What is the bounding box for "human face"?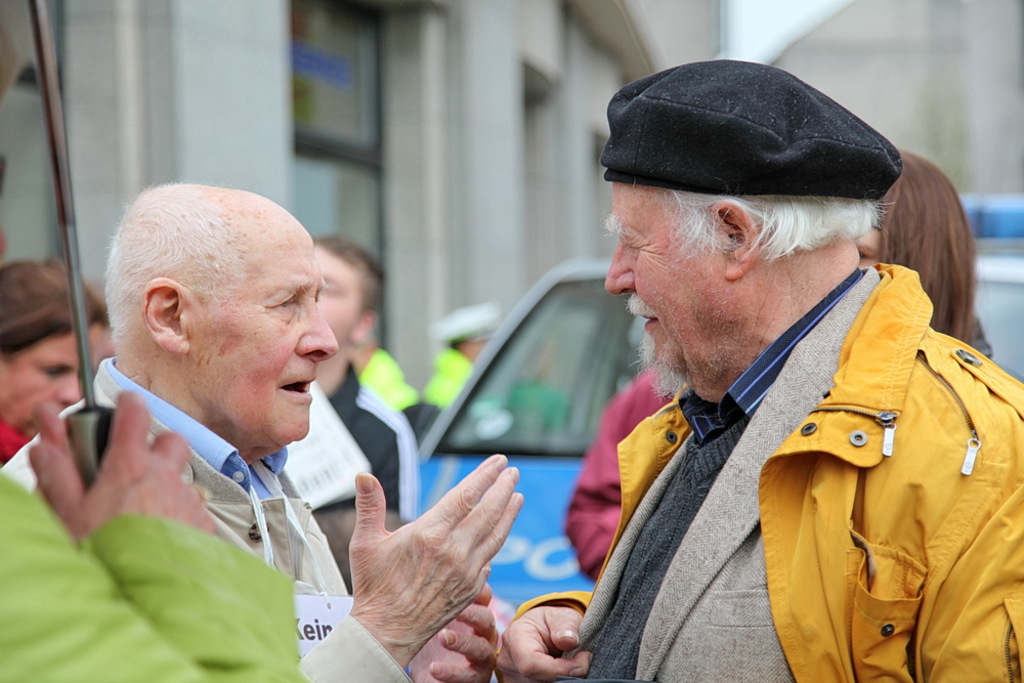
left=3, top=325, right=98, bottom=433.
